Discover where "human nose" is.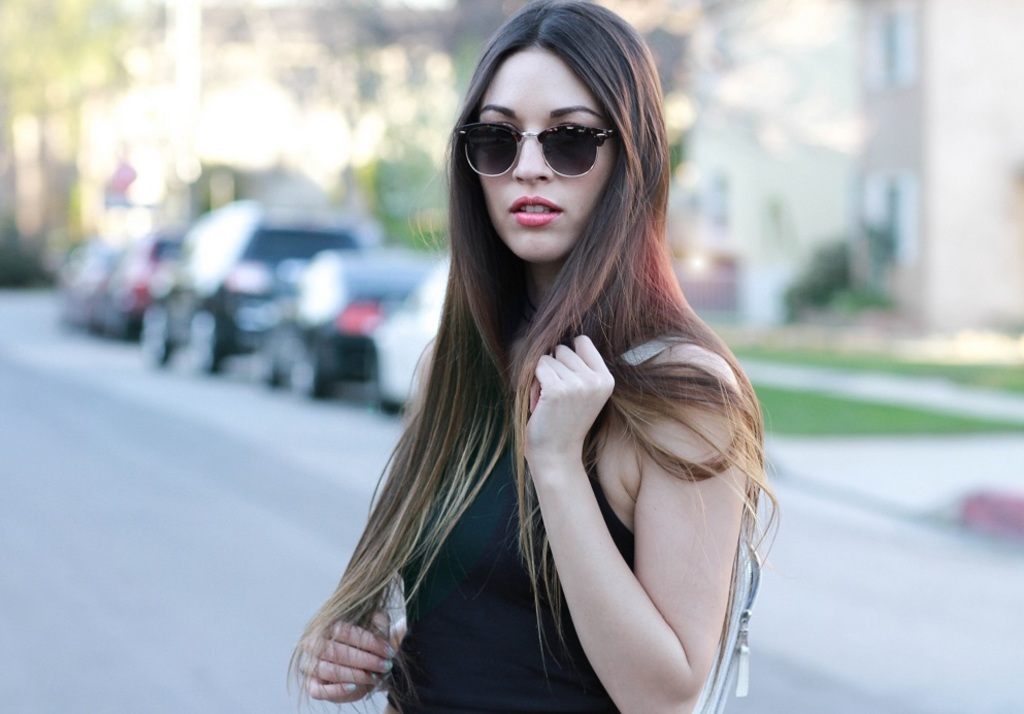
Discovered at box(511, 124, 552, 185).
